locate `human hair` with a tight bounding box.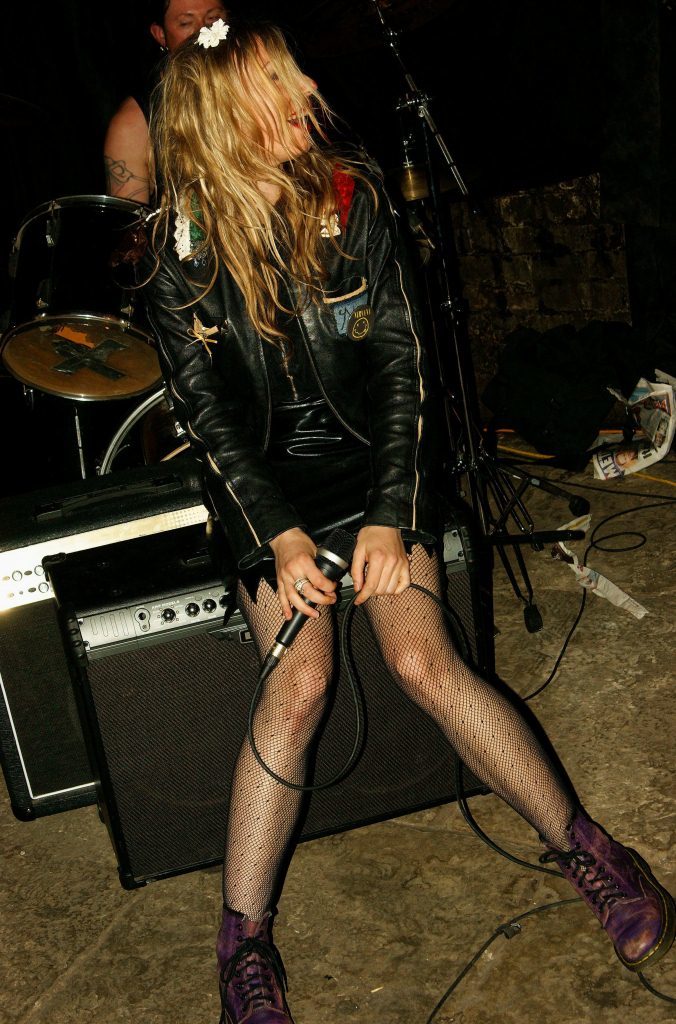
bbox=[144, 22, 354, 351].
